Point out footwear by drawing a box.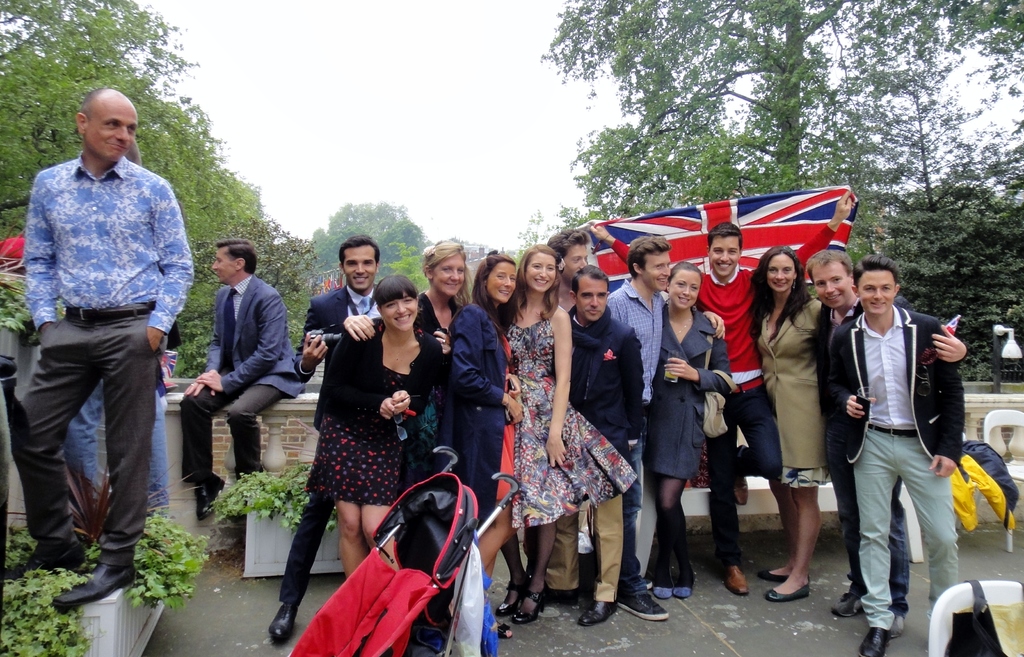
bbox=[763, 568, 789, 581].
